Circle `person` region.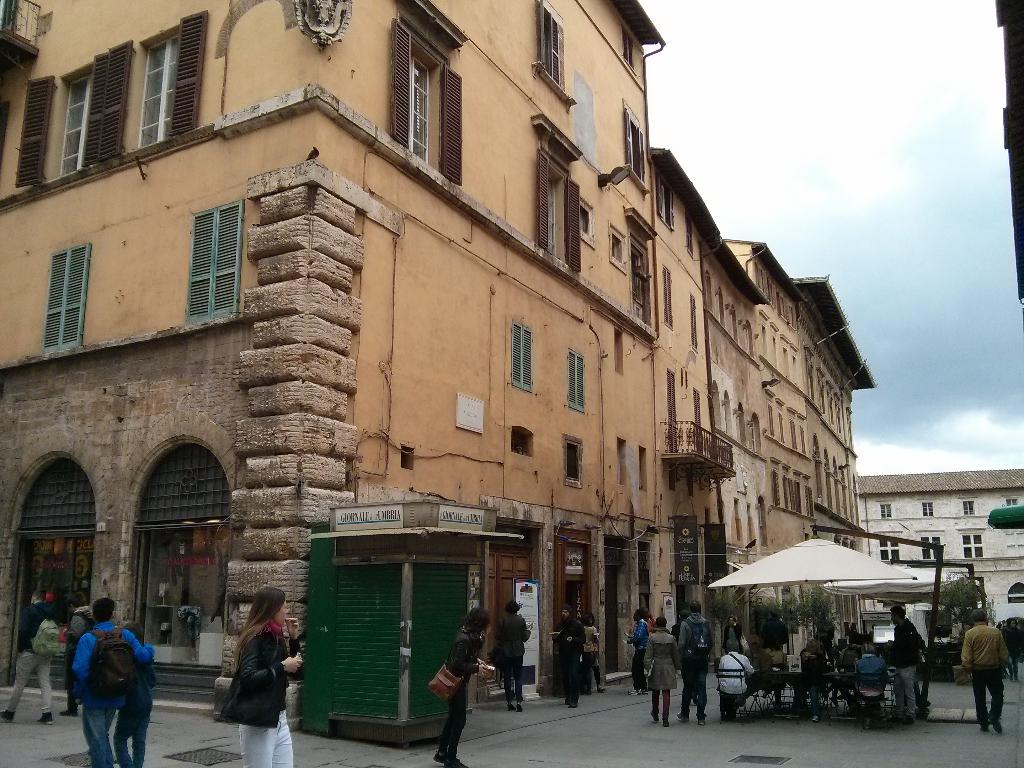
Region: <box>554,605,583,712</box>.
